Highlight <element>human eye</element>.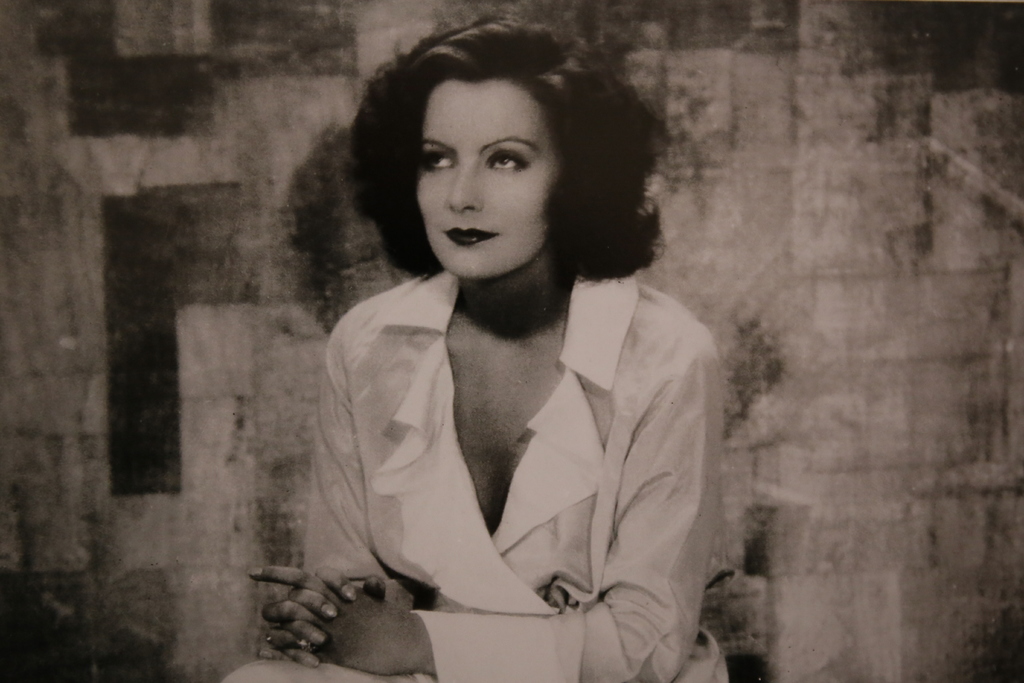
Highlighted region: 423/152/454/174.
